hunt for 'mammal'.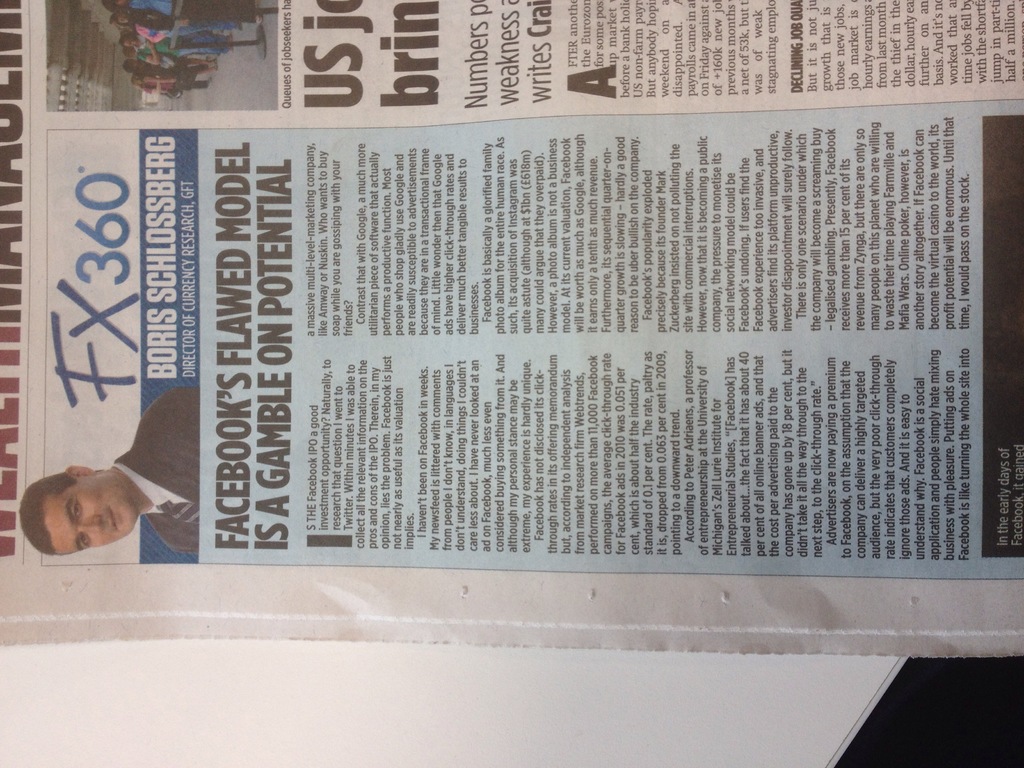
Hunted down at 15,385,200,559.
